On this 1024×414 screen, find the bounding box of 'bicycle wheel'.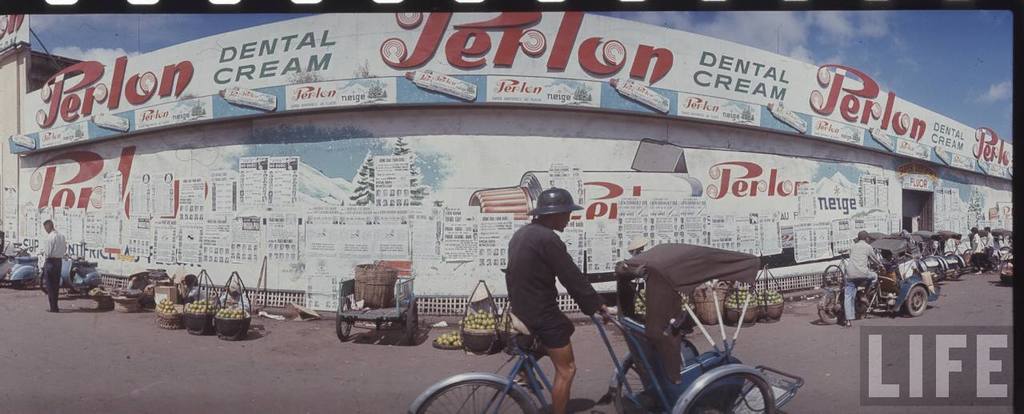
Bounding box: box=[336, 293, 356, 342].
